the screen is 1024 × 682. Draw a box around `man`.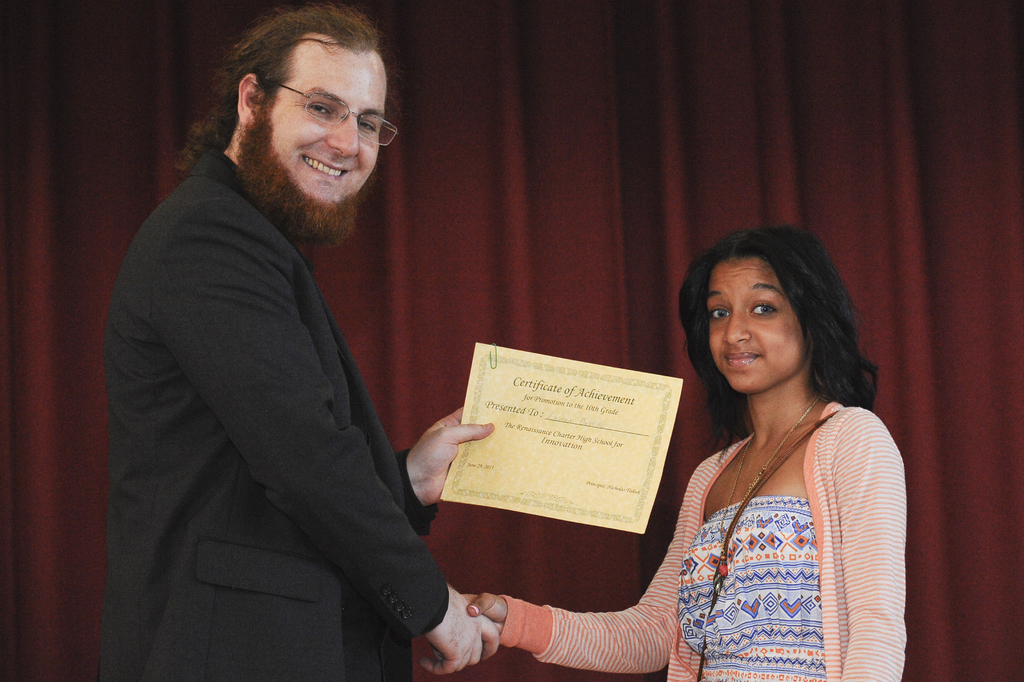
bbox=[103, 0, 502, 681].
